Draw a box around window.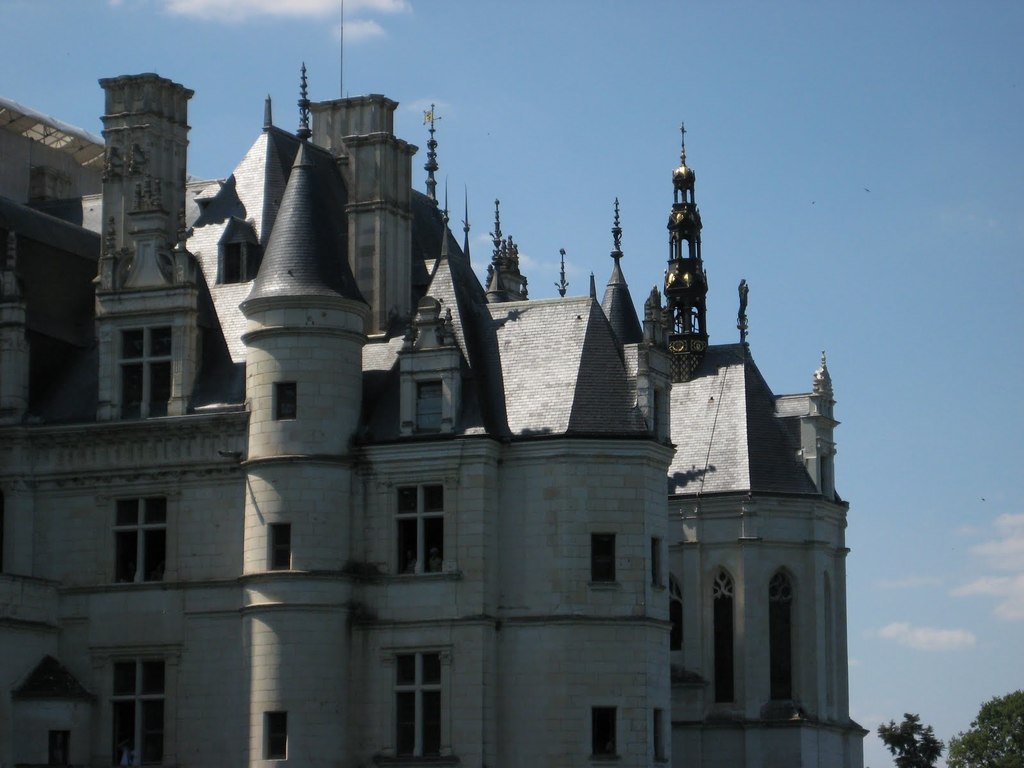
<bbox>44, 732, 65, 767</bbox>.
